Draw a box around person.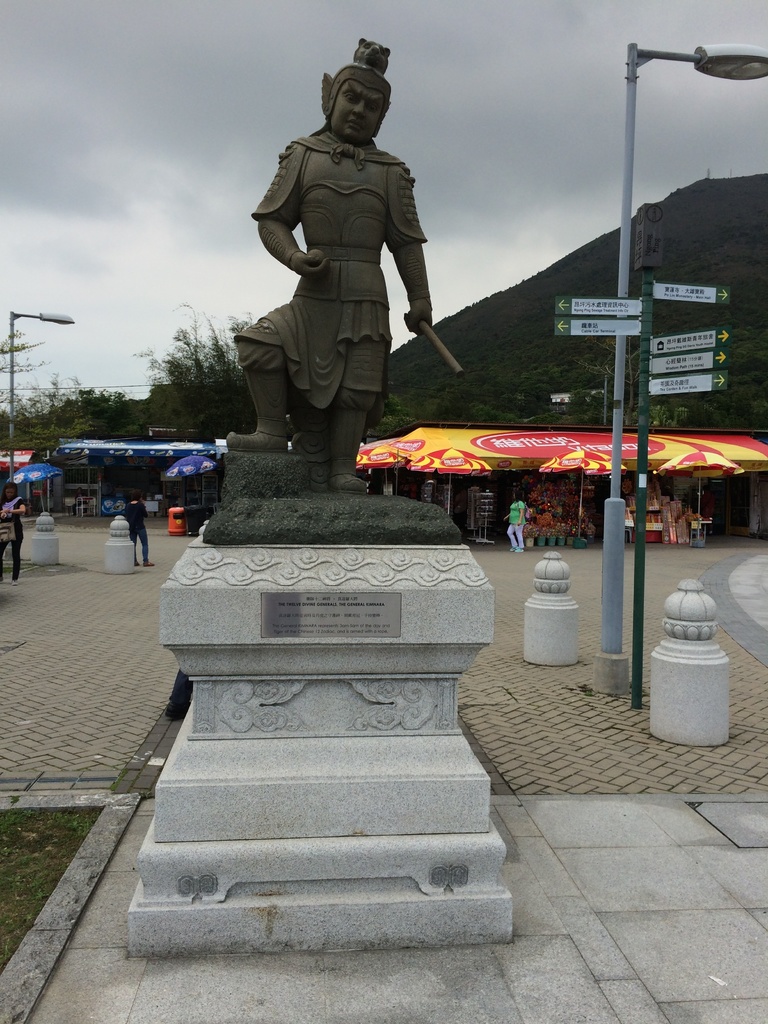
l=500, t=488, r=527, b=554.
